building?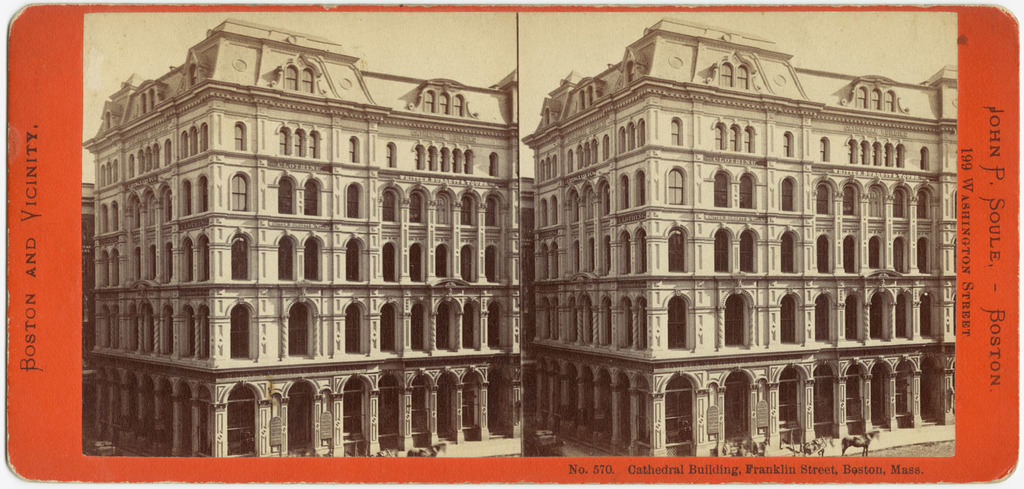
{"x1": 84, "y1": 15, "x2": 520, "y2": 456}
